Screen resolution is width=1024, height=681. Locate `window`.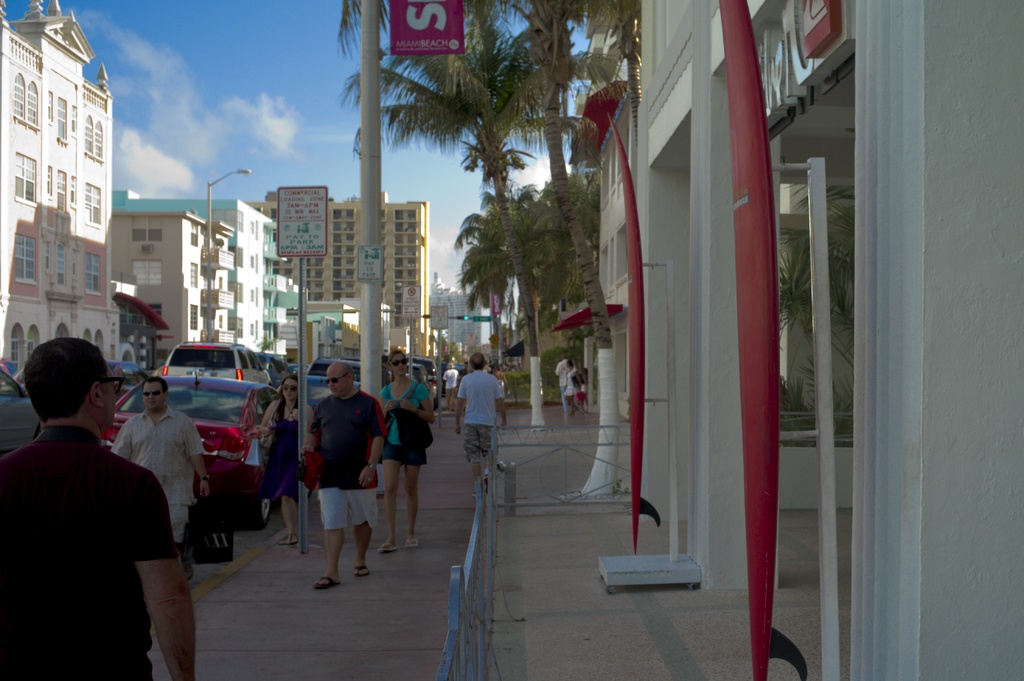
[84, 251, 105, 297].
